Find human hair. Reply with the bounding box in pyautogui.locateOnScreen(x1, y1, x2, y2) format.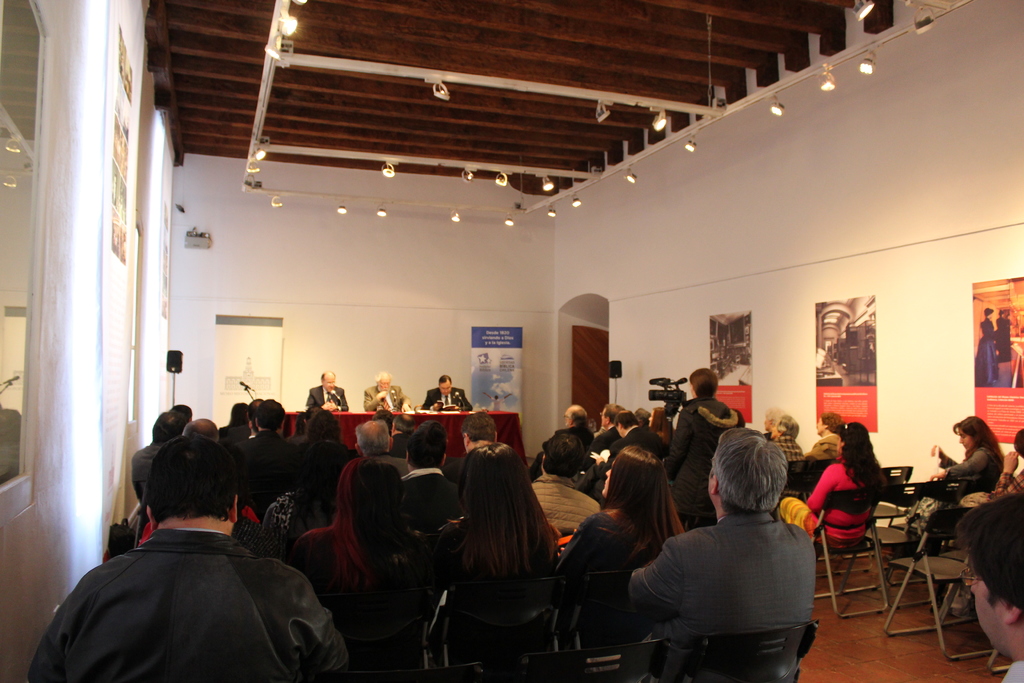
pyautogui.locateOnScreen(607, 404, 625, 416).
